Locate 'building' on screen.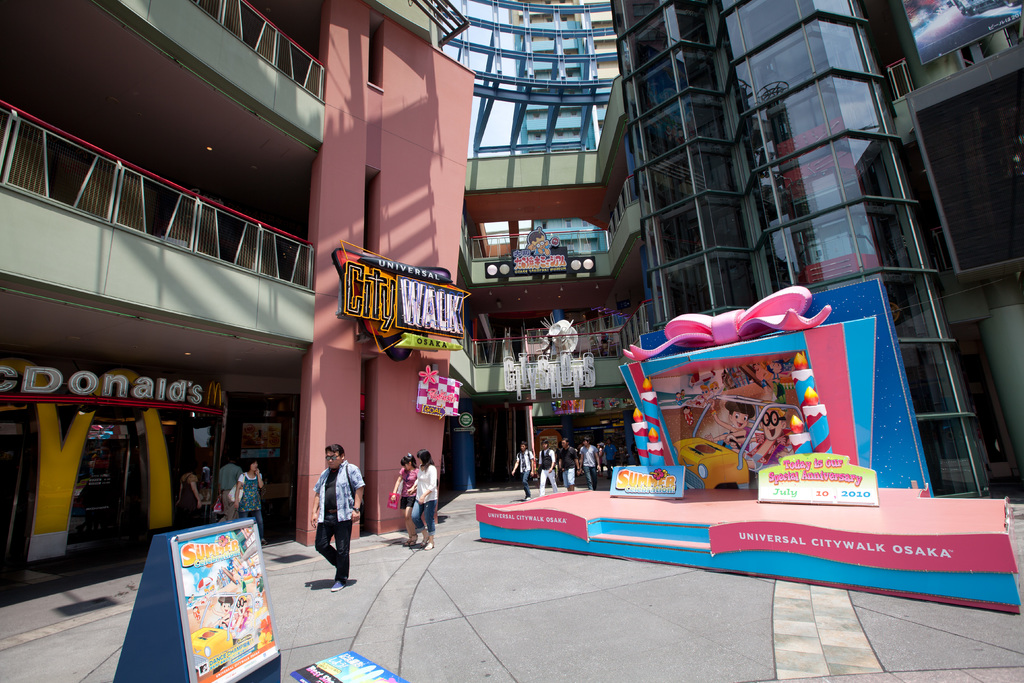
On screen at 438/0/1023/498.
